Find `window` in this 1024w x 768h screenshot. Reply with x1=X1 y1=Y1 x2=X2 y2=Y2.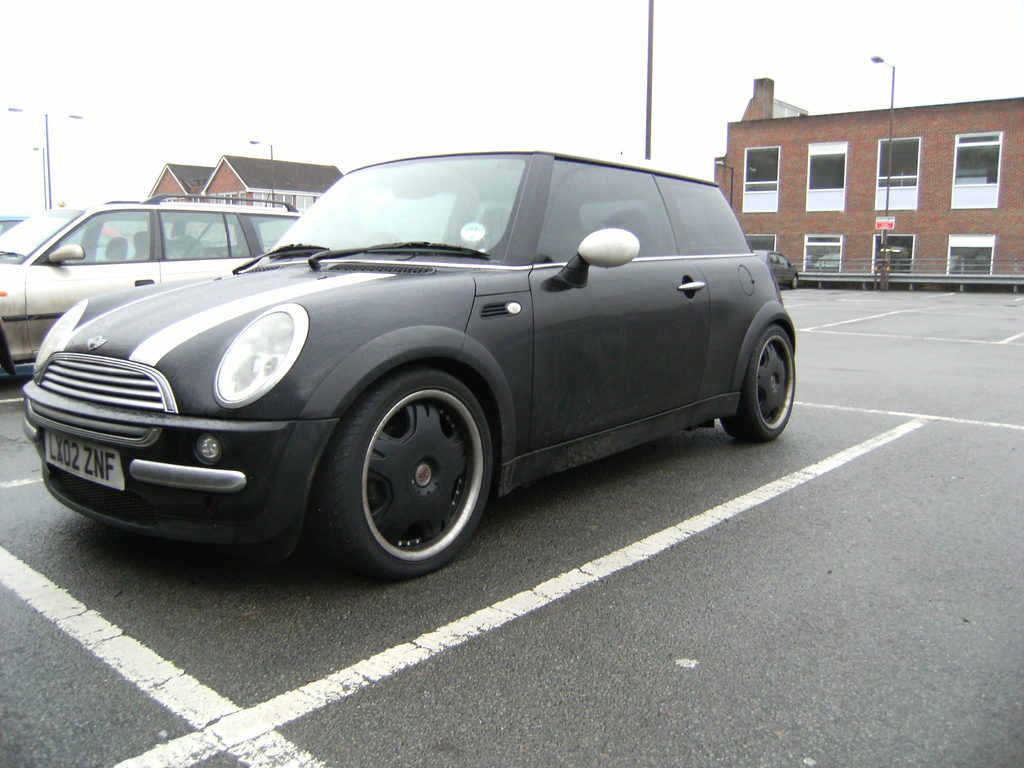
x1=952 y1=134 x2=1000 y2=209.
